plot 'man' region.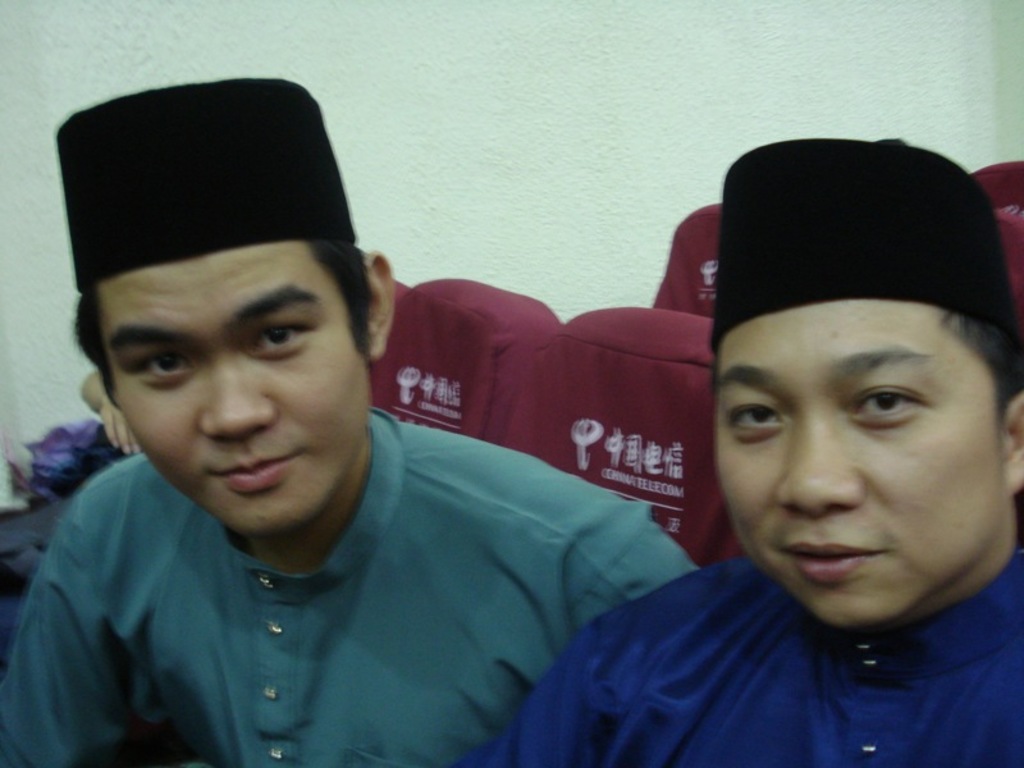
Plotted at (x1=453, y1=131, x2=1023, y2=767).
